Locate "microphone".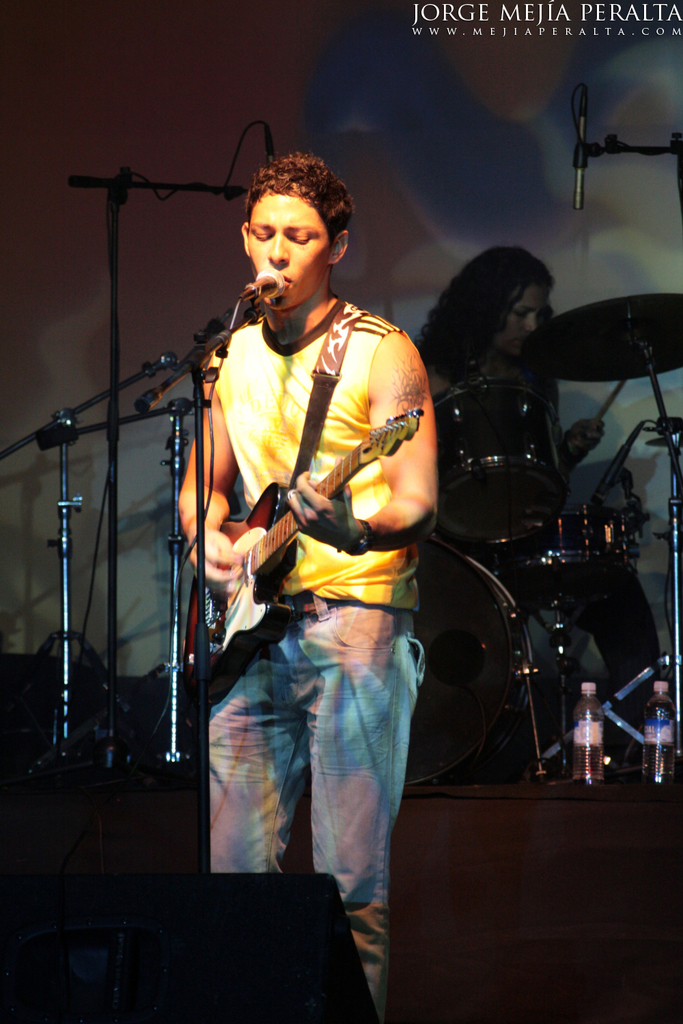
Bounding box: [240,265,281,304].
